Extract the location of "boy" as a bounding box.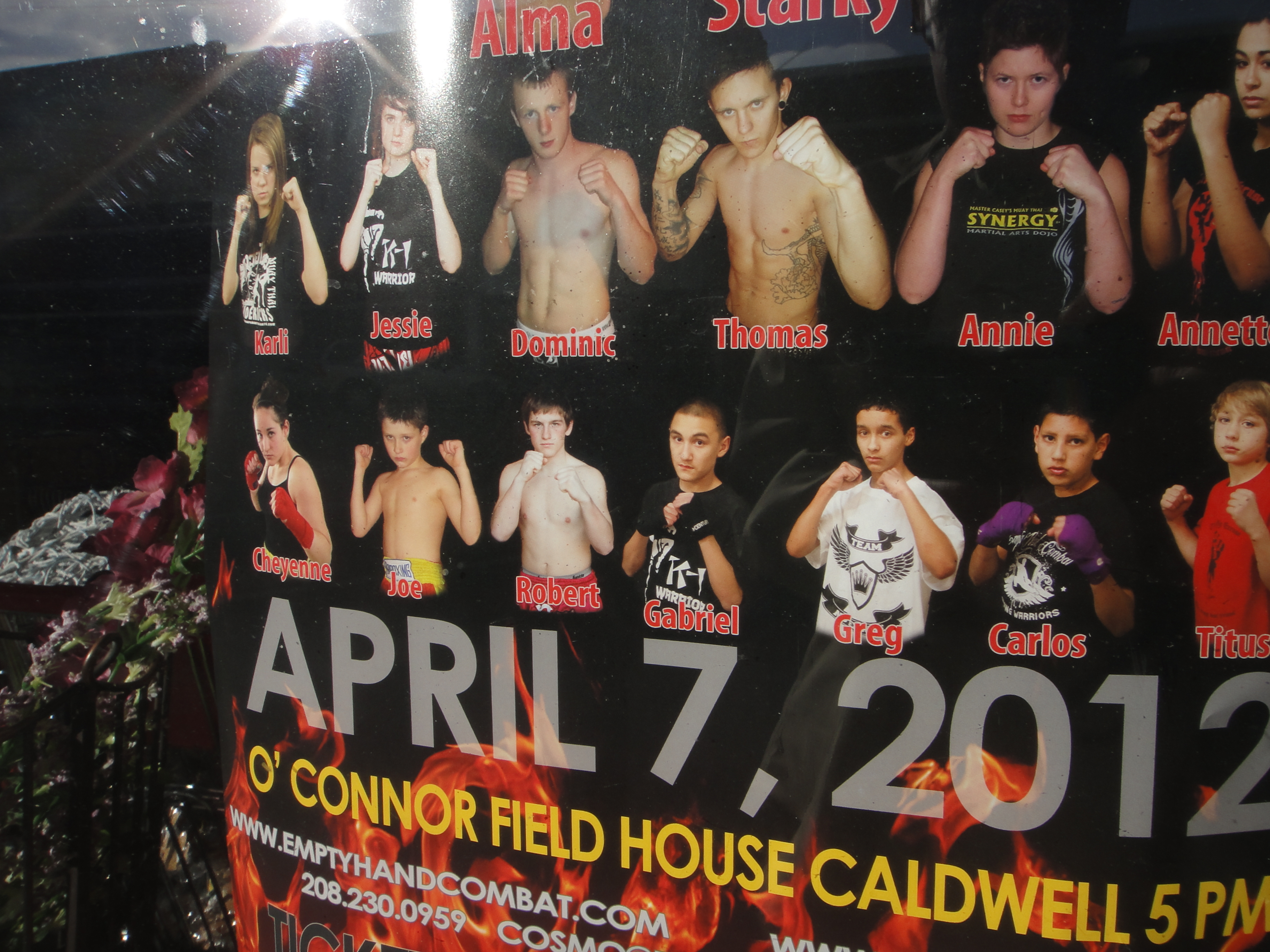
344,132,400,238.
